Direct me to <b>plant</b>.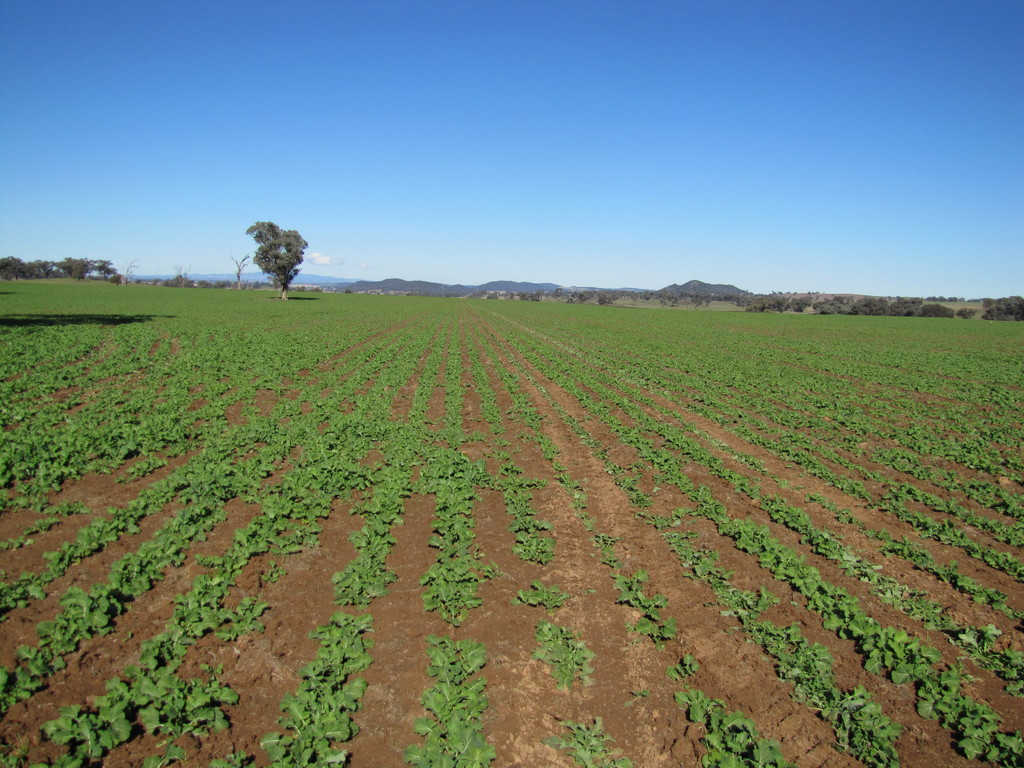
Direction: [left=1, top=279, right=1023, bottom=767].
